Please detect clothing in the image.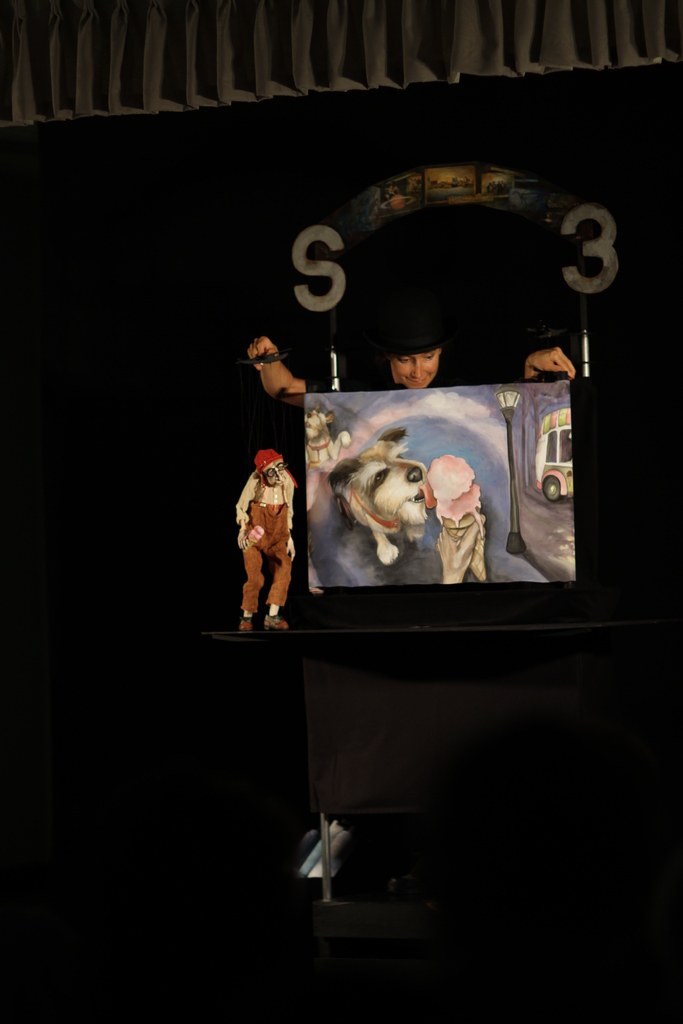
Rect(239, 442, 302, 611).
